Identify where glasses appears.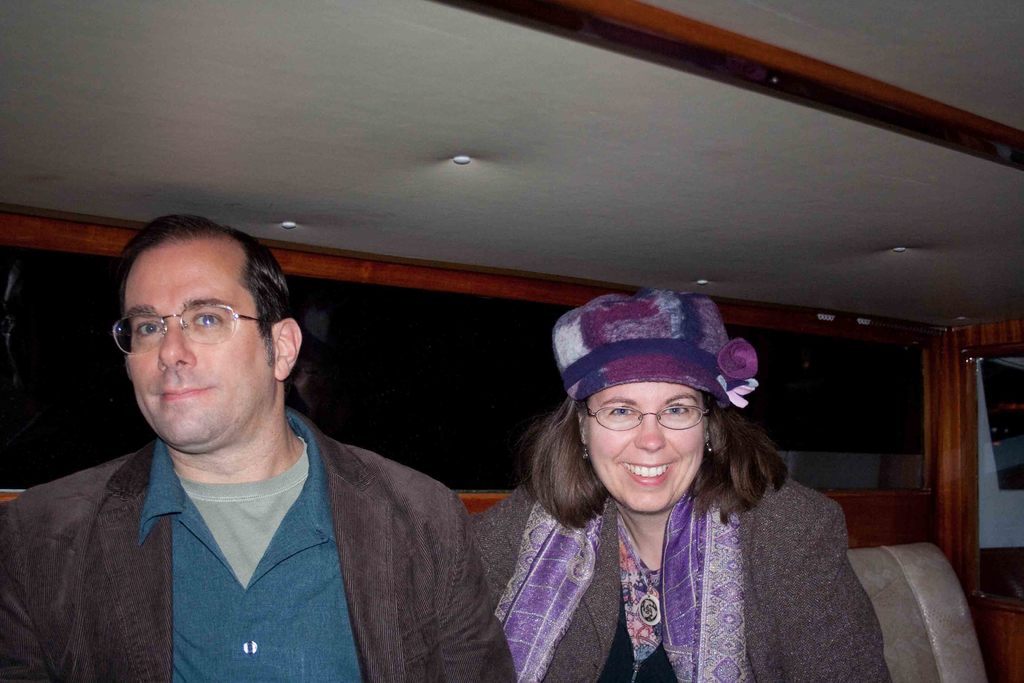
Appears at {"left": 105, "top": 302, "right": 254, "bottom": 361}.
